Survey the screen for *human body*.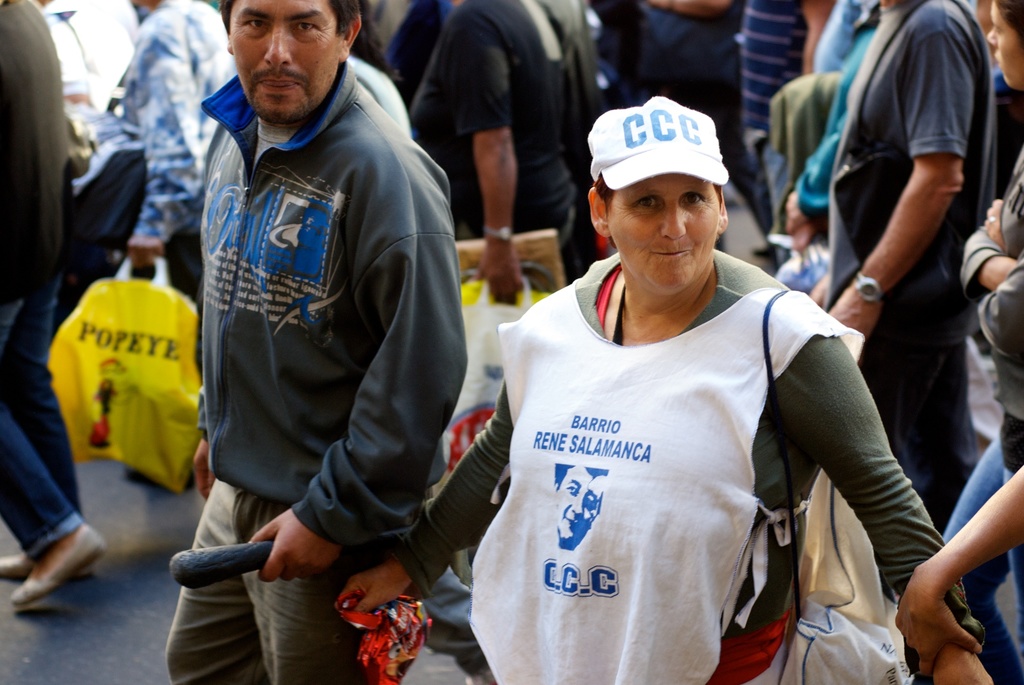
Survey found: locate(467, 93, 992, 684).
